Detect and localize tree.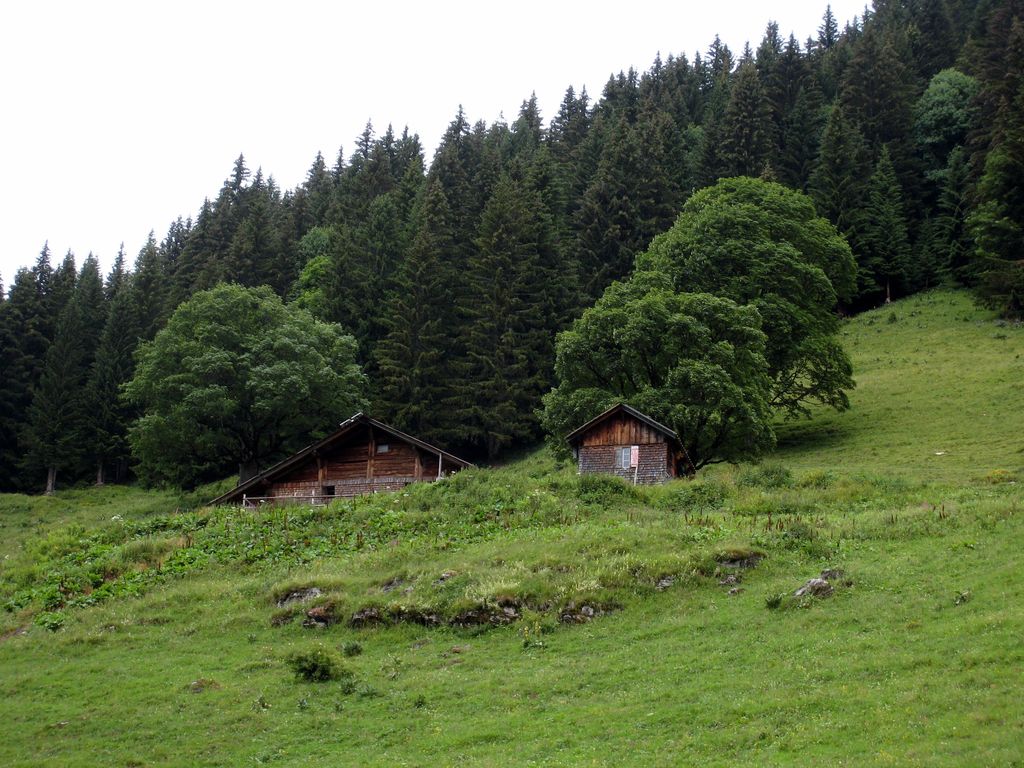
Localized at 111 285 365 492.
